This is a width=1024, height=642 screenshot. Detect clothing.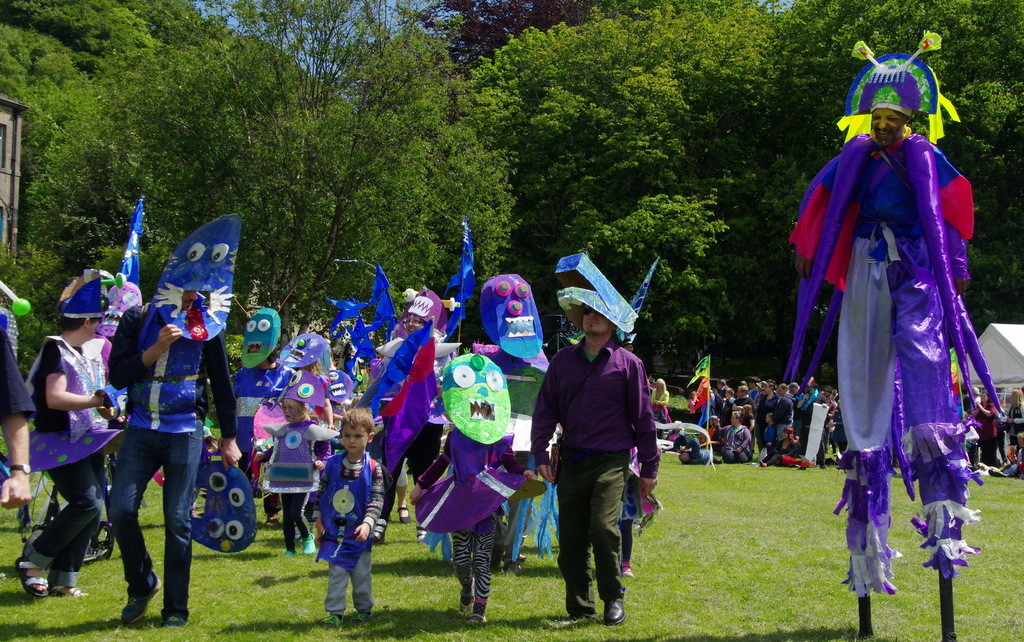
<bbox>795, 390, 828, 461</bbox>.
